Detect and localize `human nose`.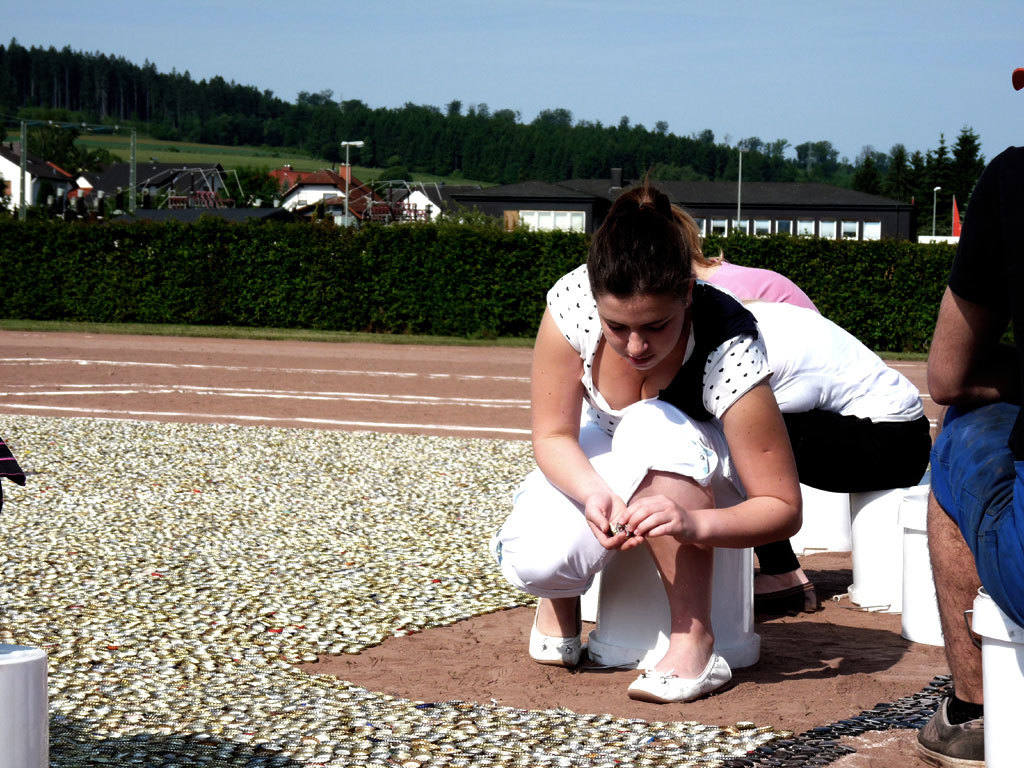
Localized at 625/324/652/361.
